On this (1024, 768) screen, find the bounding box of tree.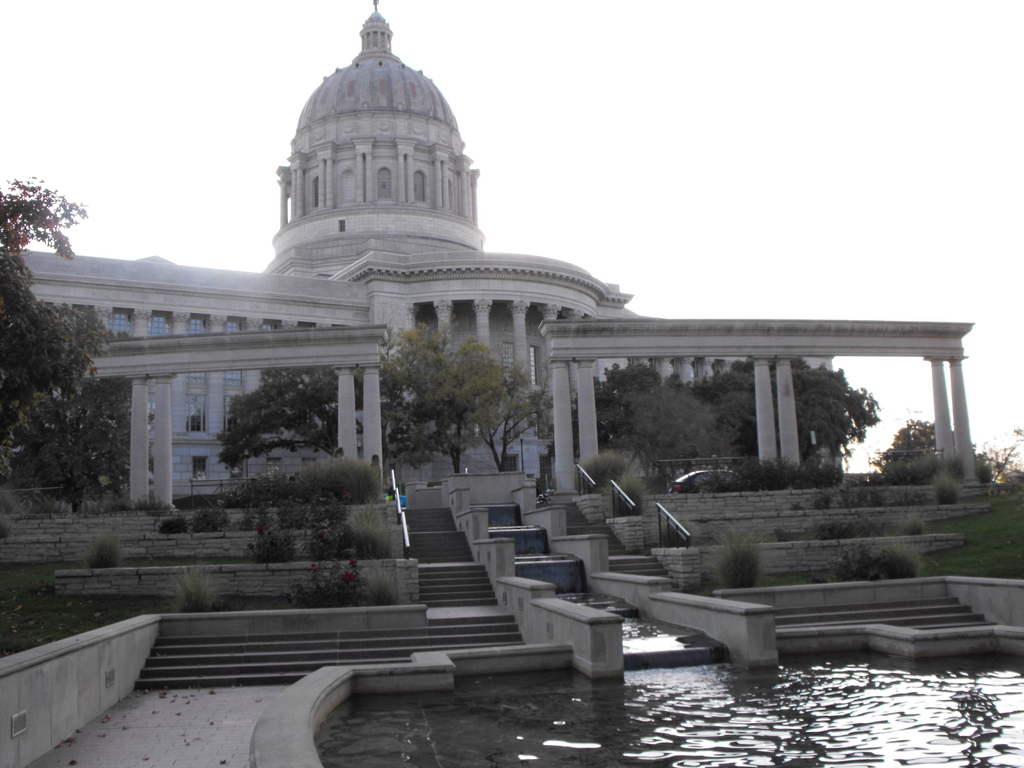
Bounding box: Rect(84, 330, 157, 490).
